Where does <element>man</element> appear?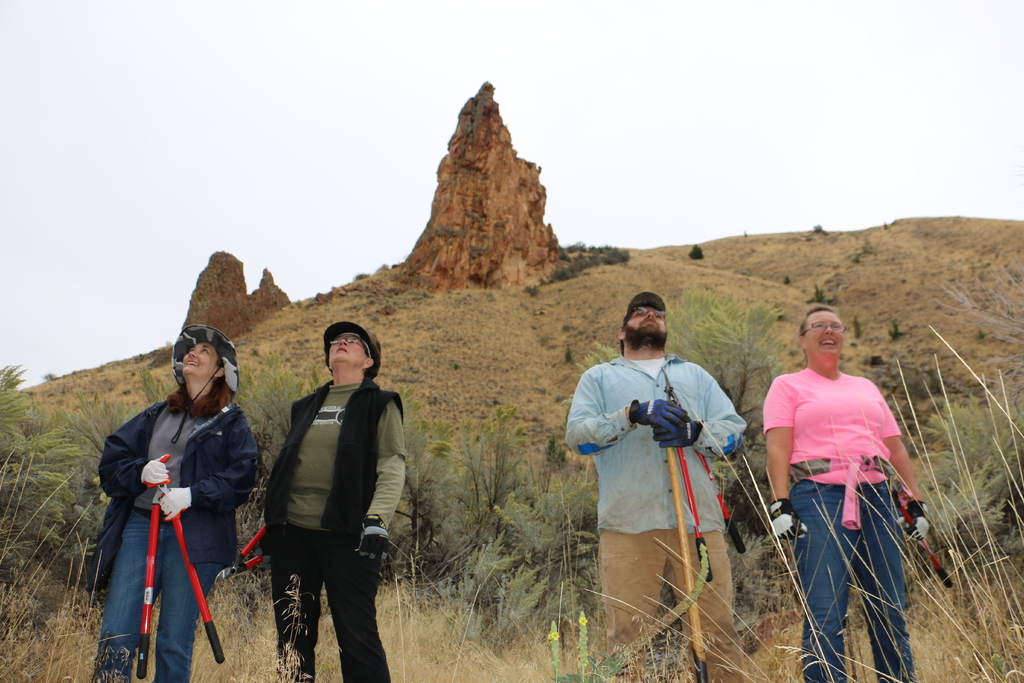
Appears at [758,316,926,664].
